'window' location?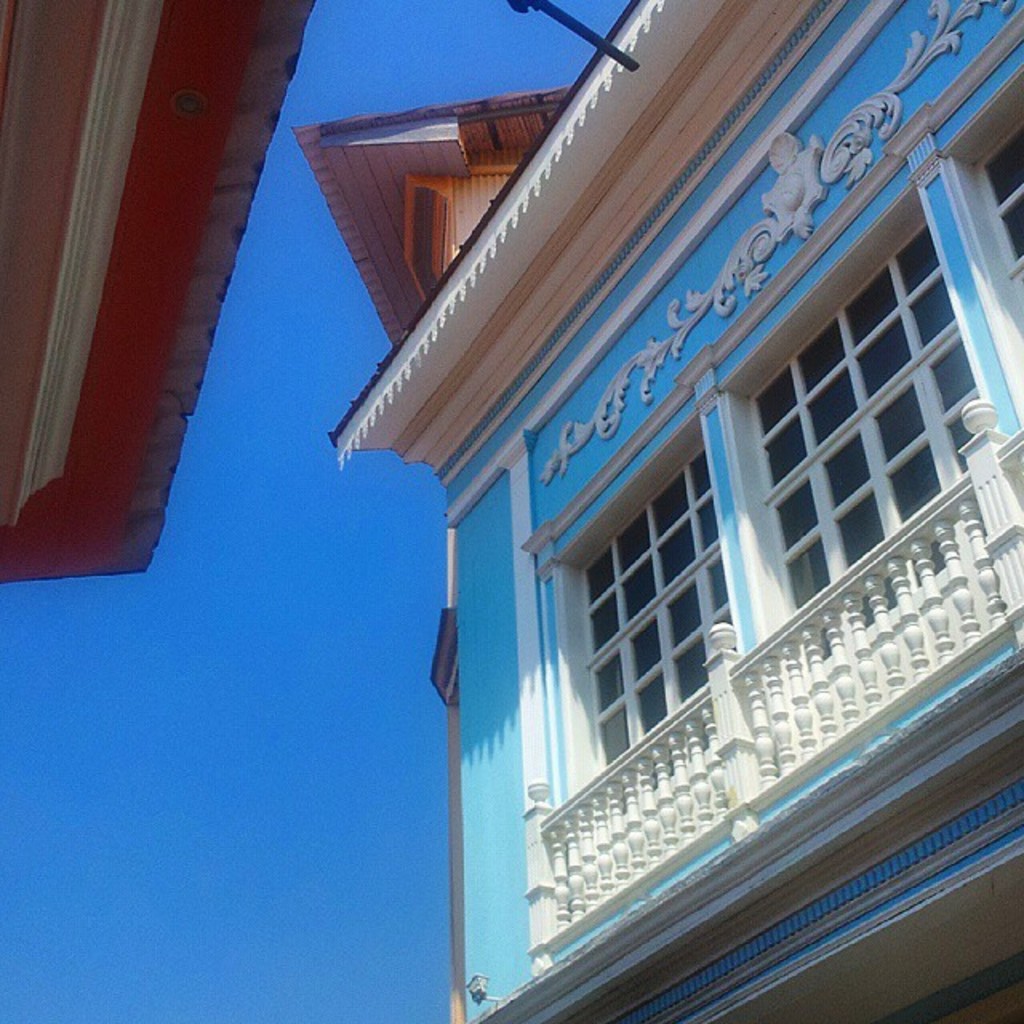
741,206,998,638
